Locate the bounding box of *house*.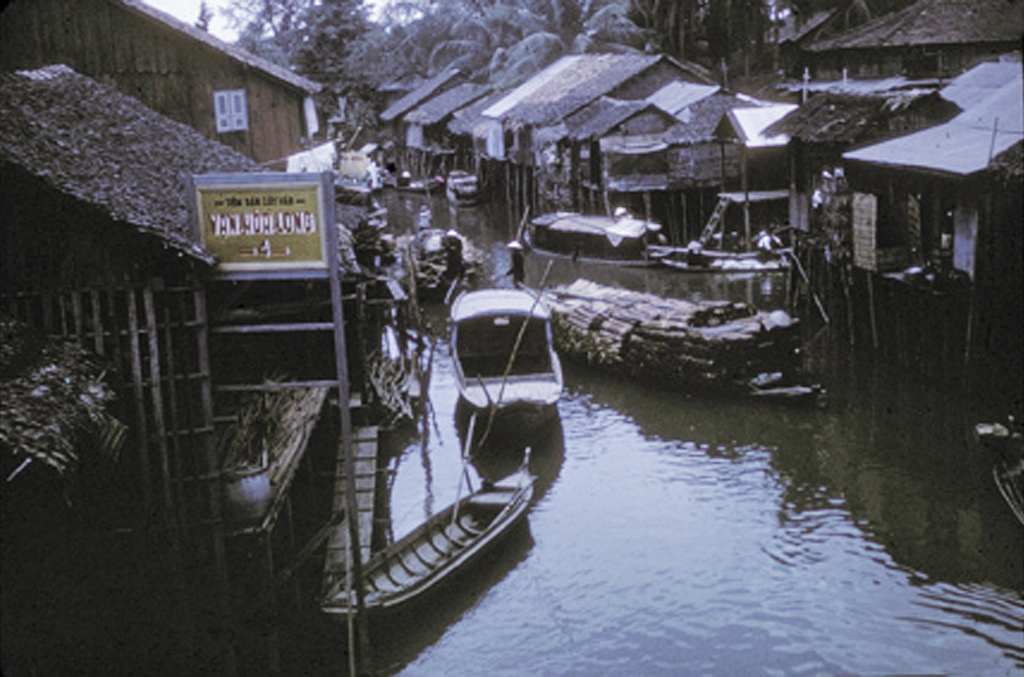
Bounding box: <bbox>788, 0, 1021, 87</bbox>.
